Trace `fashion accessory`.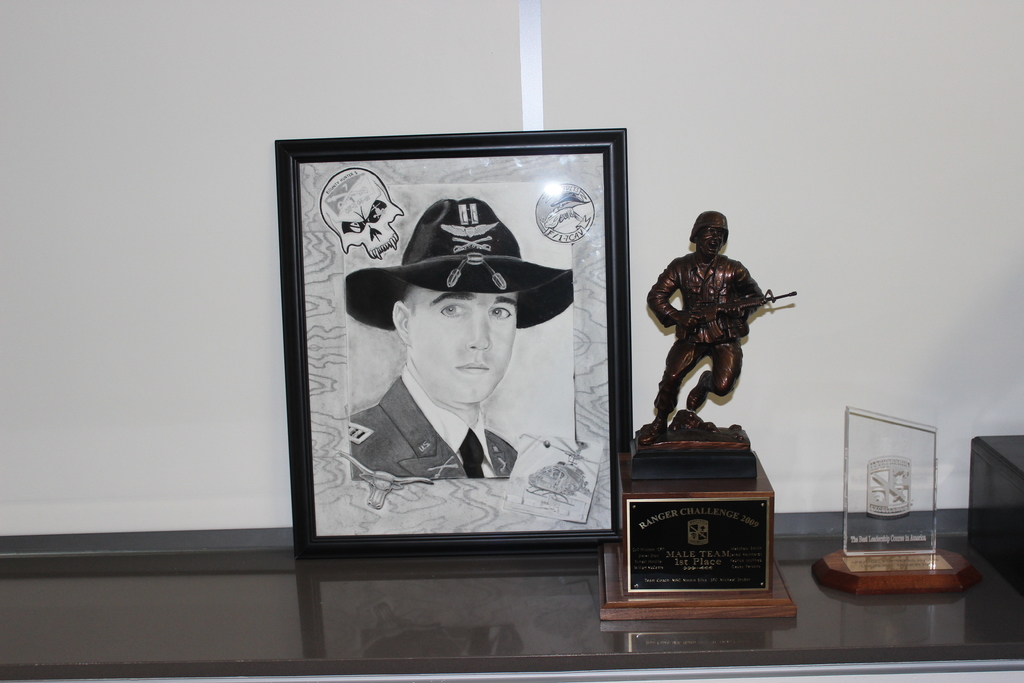
Traced to x1=348, y1=197, x2=579, y2=327.
